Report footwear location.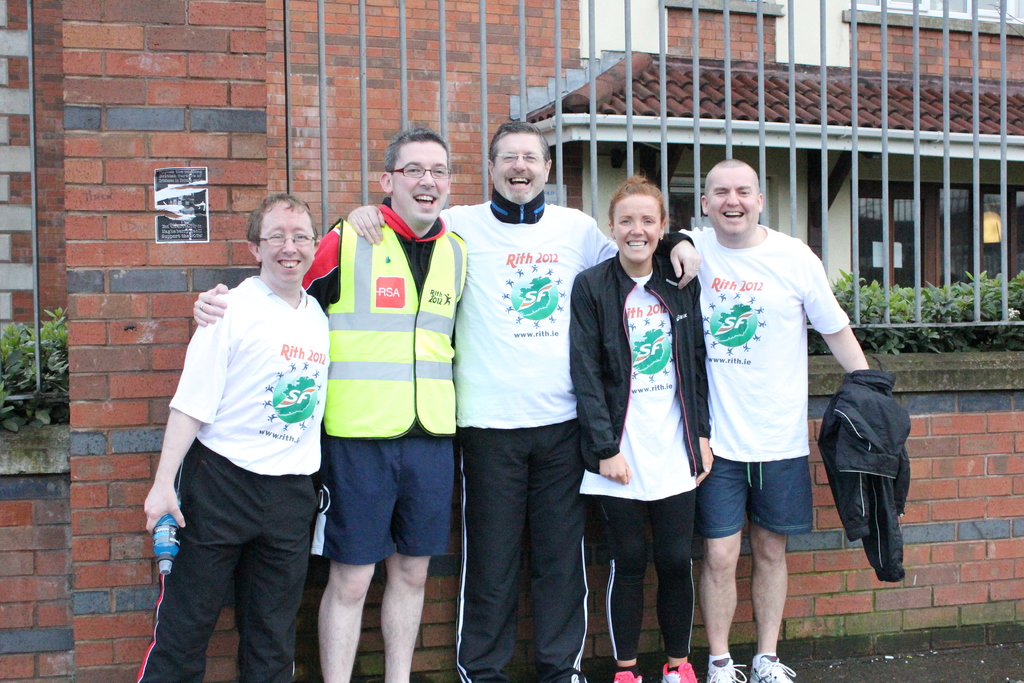
Report: [left=750, top=655, right=796, bottom=682].
